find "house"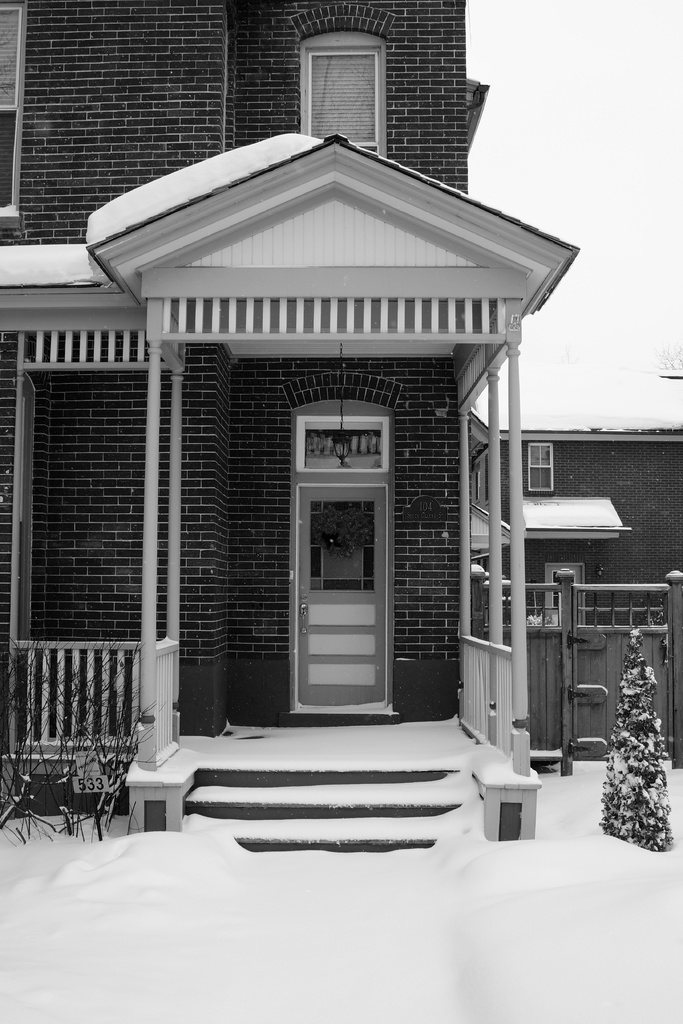
(x1=0, y1=0, x2=581, y2=853)
